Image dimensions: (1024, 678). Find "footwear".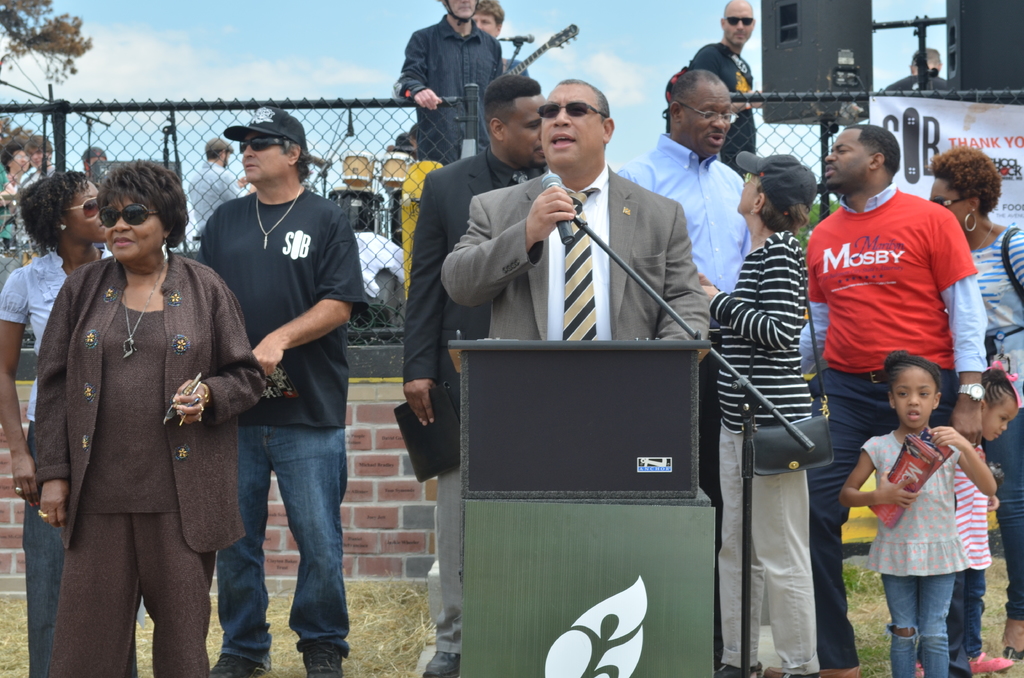
(left=203, top=652, right=262, bottom=677).
